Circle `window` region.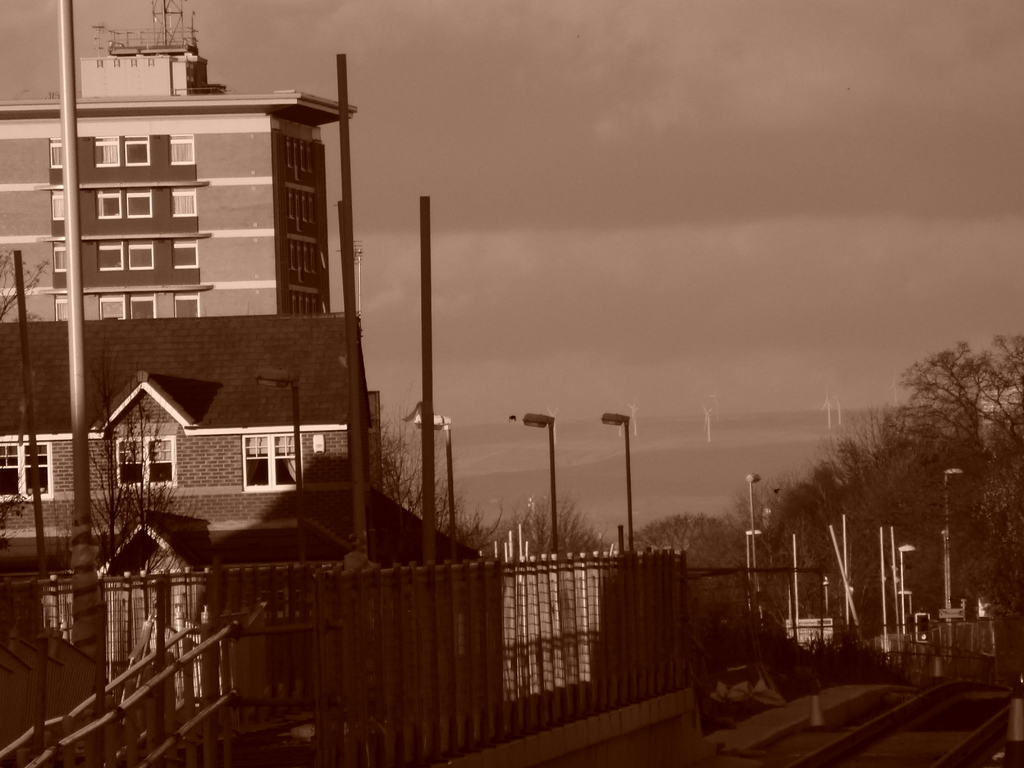
Region: 97, 368, 316, 495.
